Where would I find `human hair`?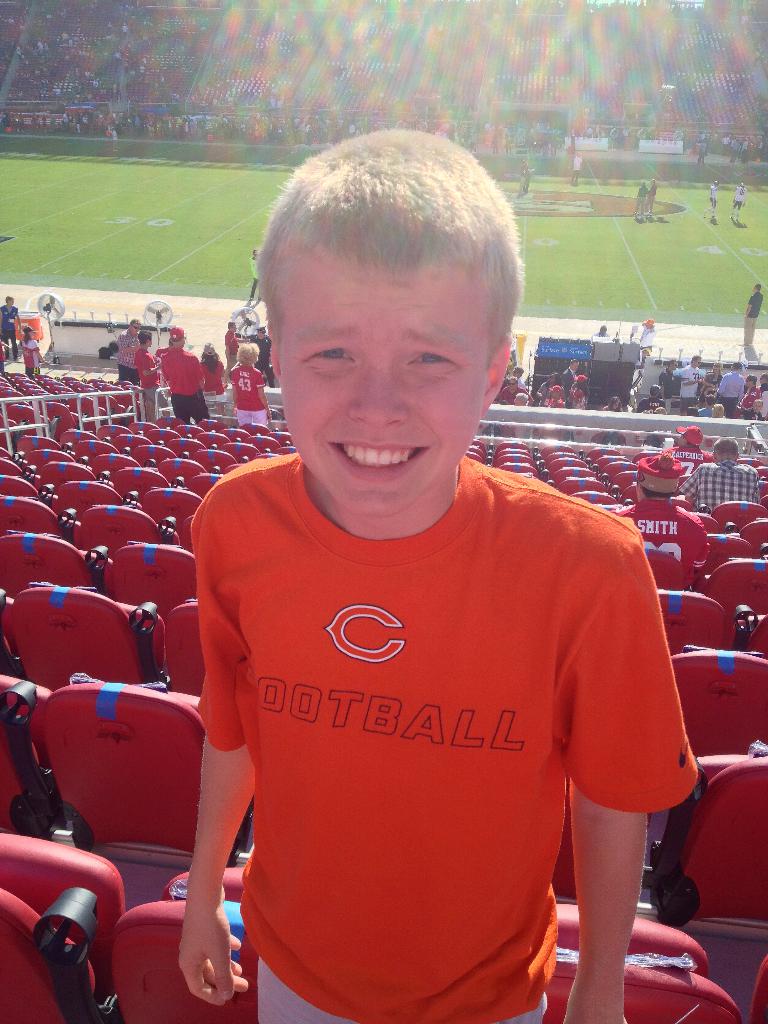
At (642, 486, 674, 499).
